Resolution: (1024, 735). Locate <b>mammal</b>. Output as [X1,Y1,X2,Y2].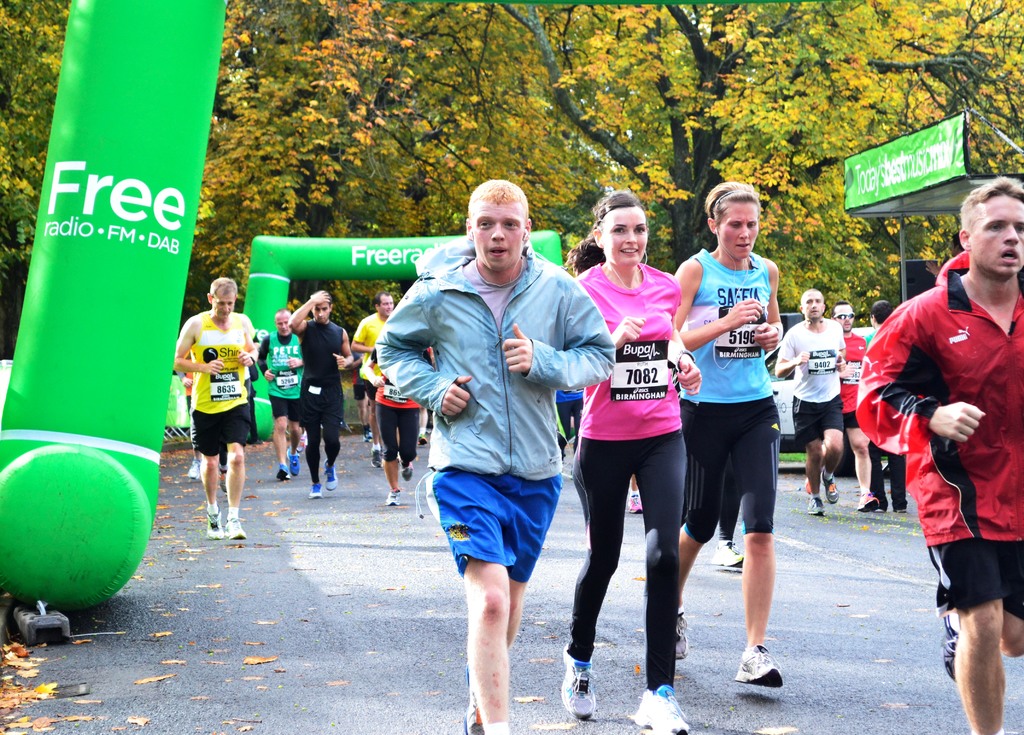
[557,386,590,454].
